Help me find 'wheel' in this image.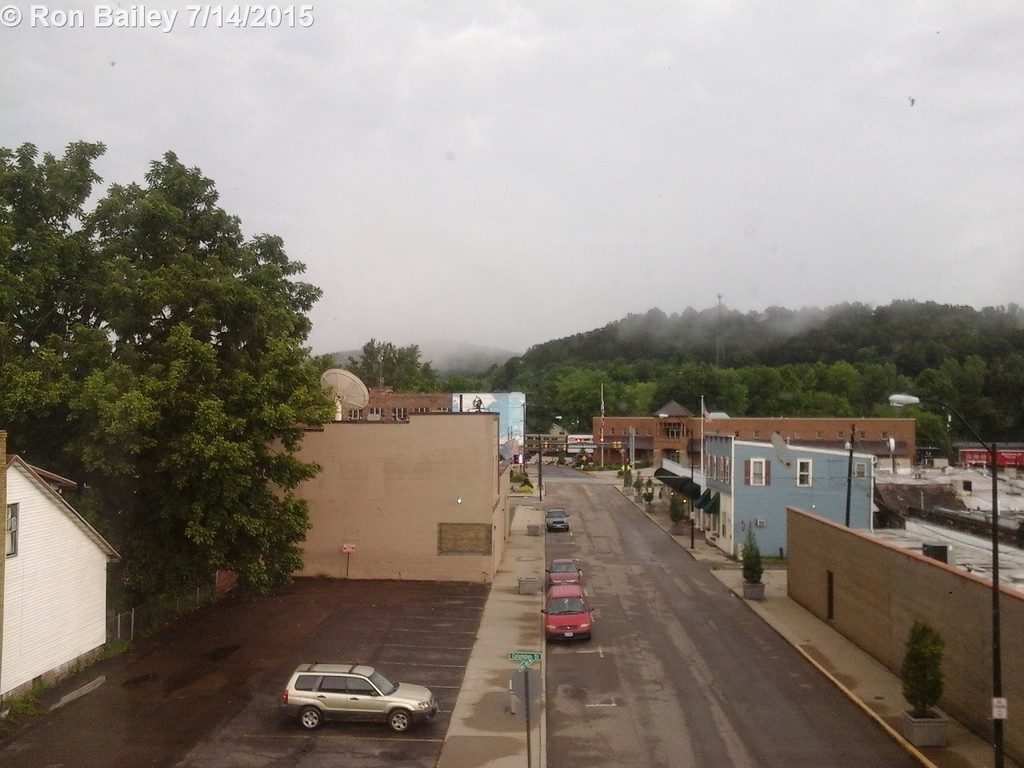
Found it: Rect(300, 706, 321, 727).
